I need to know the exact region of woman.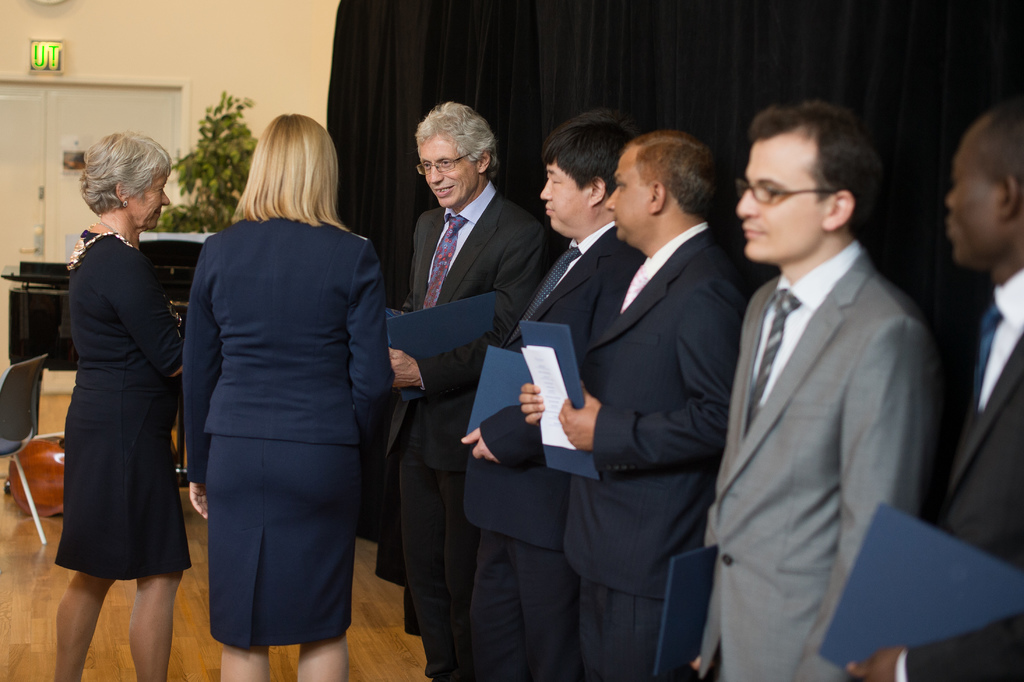
Region: [174,113,407,681].
